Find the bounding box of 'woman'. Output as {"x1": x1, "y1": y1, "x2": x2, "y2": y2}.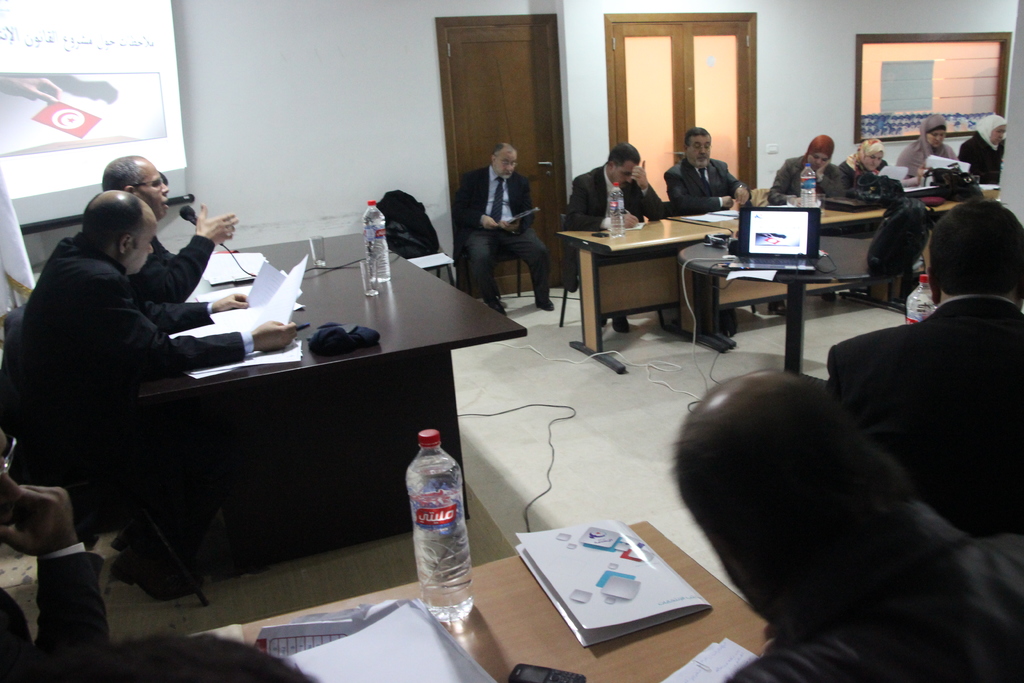
{"x1": 957, "y1": 108, "x2": 1001, "y2": 181}.
